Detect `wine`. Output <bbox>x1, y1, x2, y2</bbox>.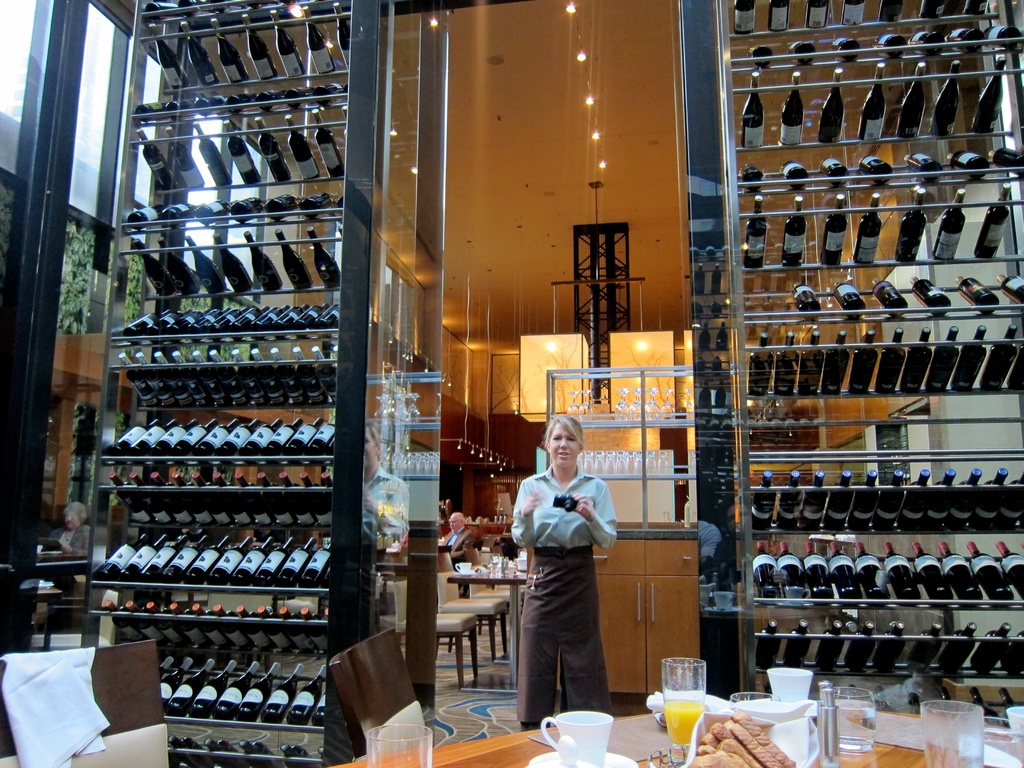
<bbox>874, 280, 910, 318</bbox>.
